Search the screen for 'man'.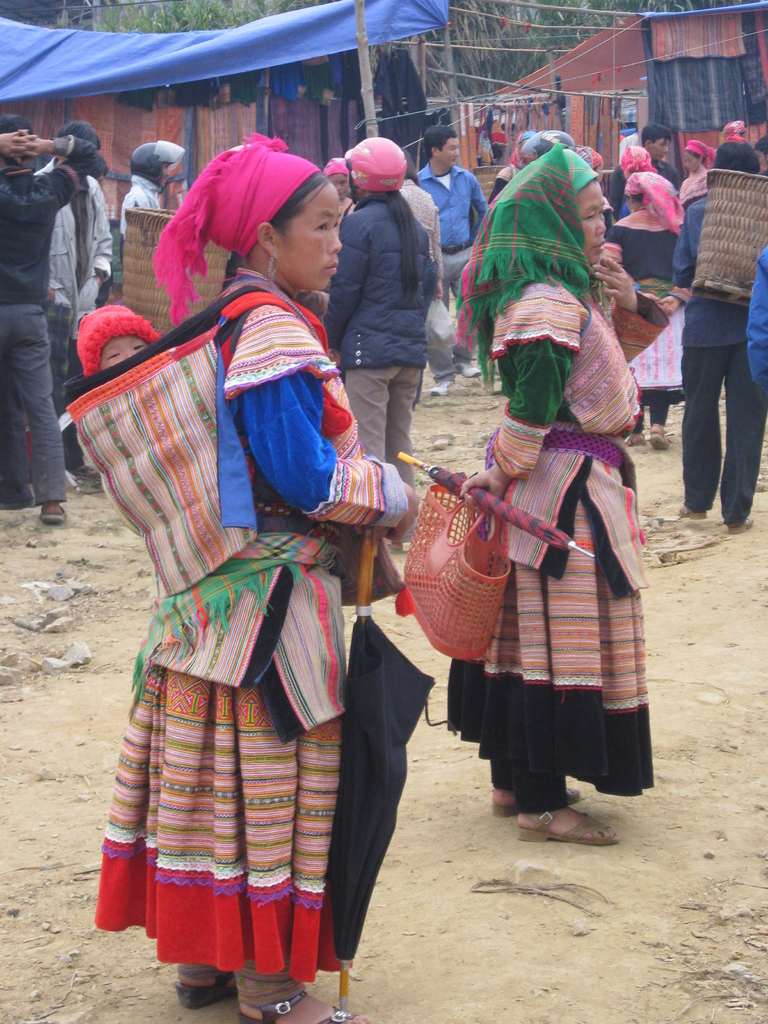
Found at 411:127:479:391.
